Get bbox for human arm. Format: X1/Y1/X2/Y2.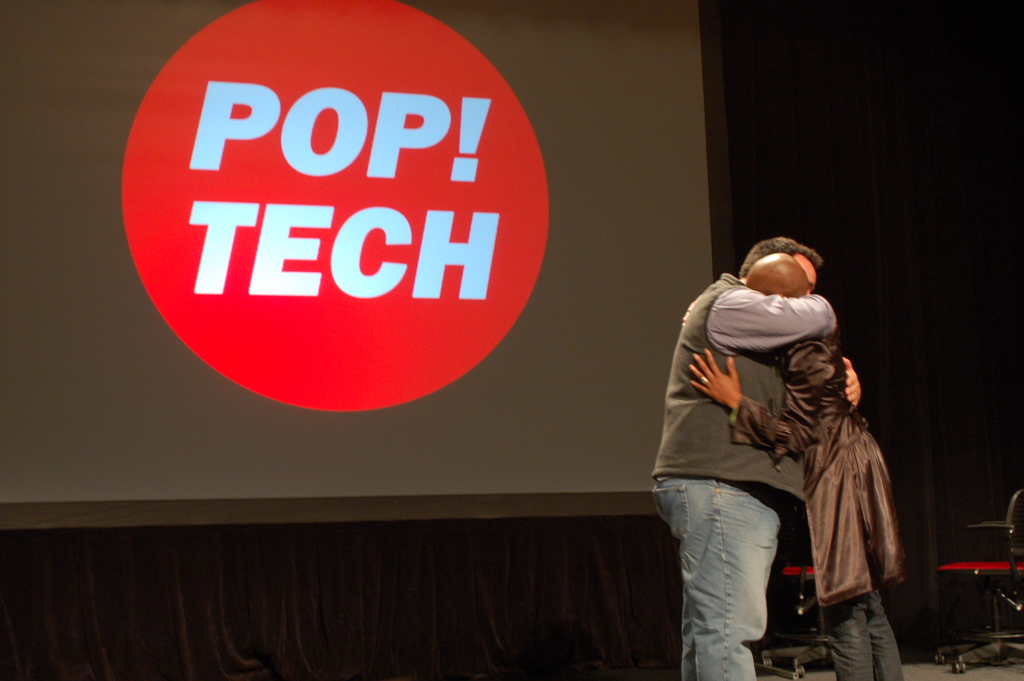
840/354/862/408.
